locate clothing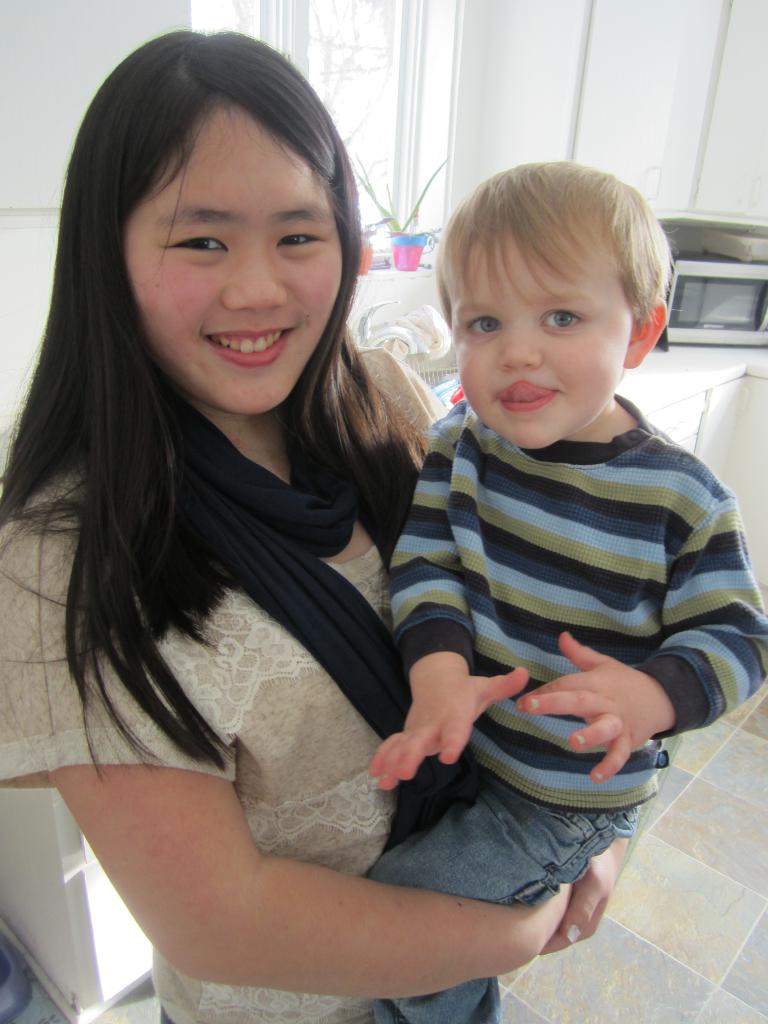
region(372, 360, 767, 844)
